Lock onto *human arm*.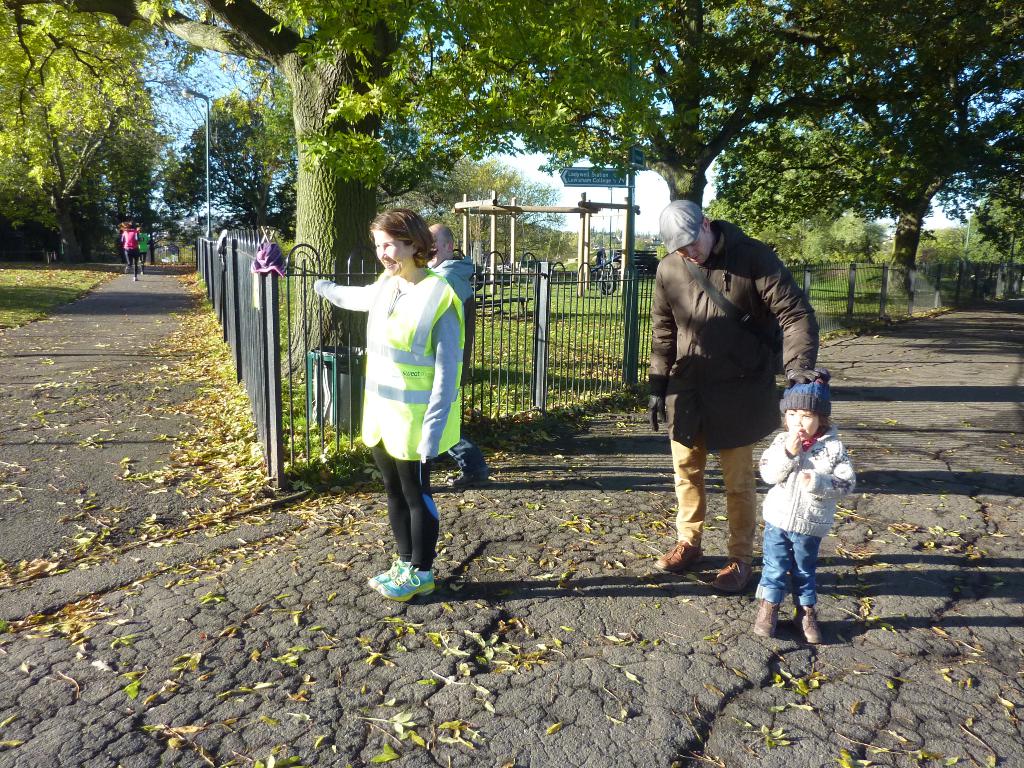
Locked: l=829, t=445, r=857, b=495.
